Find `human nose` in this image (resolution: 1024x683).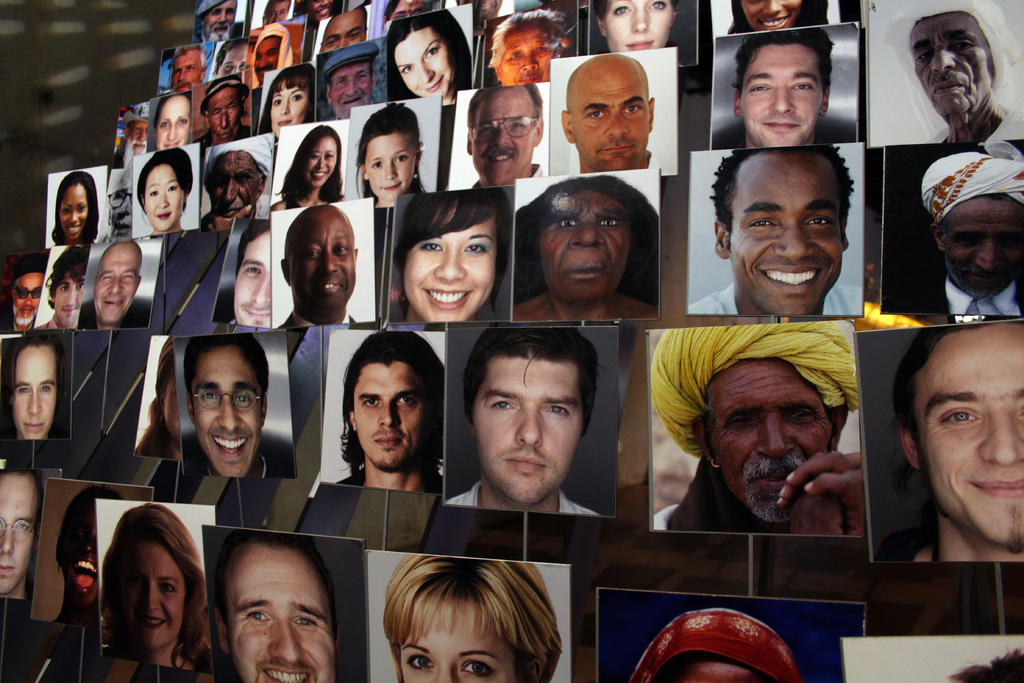
detection(259, 54, 269, 70).
